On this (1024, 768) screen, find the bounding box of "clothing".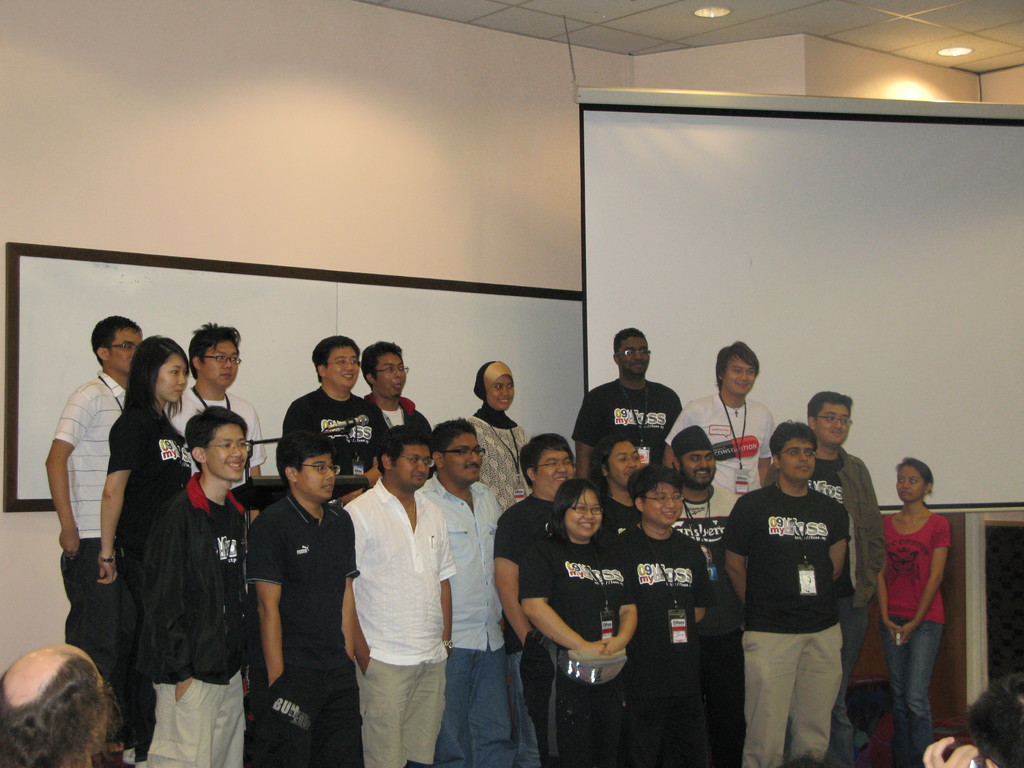
Bounding box: region(342, 478, 463, 762).
